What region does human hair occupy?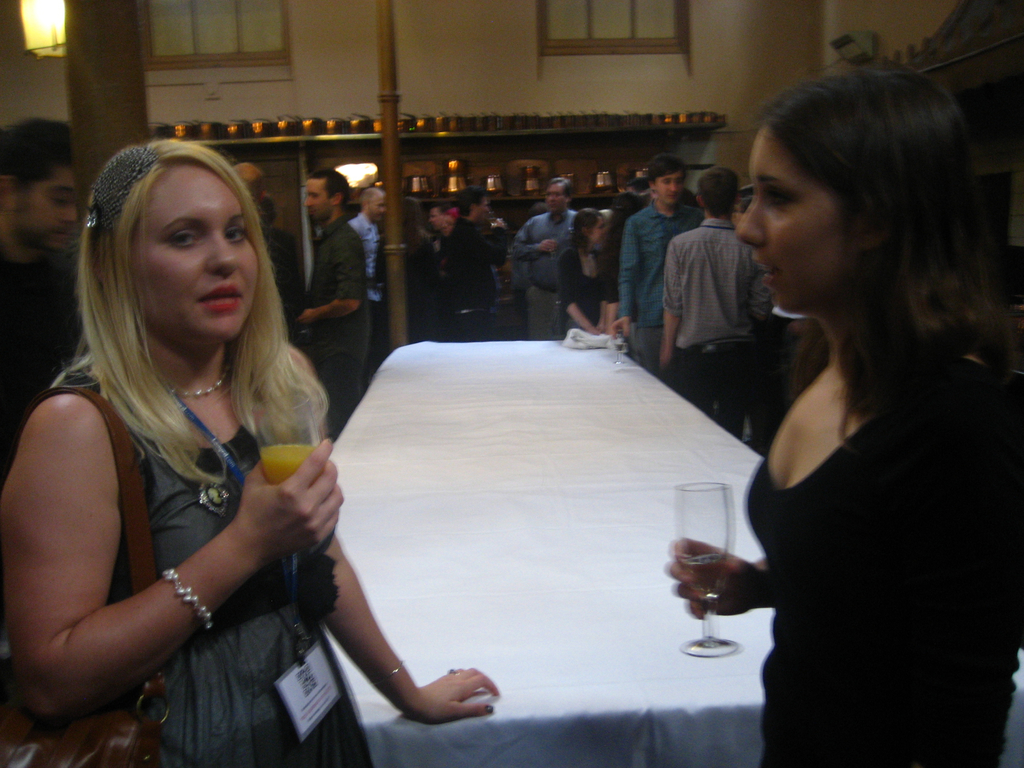
crop(45, 134, 331, 486).
